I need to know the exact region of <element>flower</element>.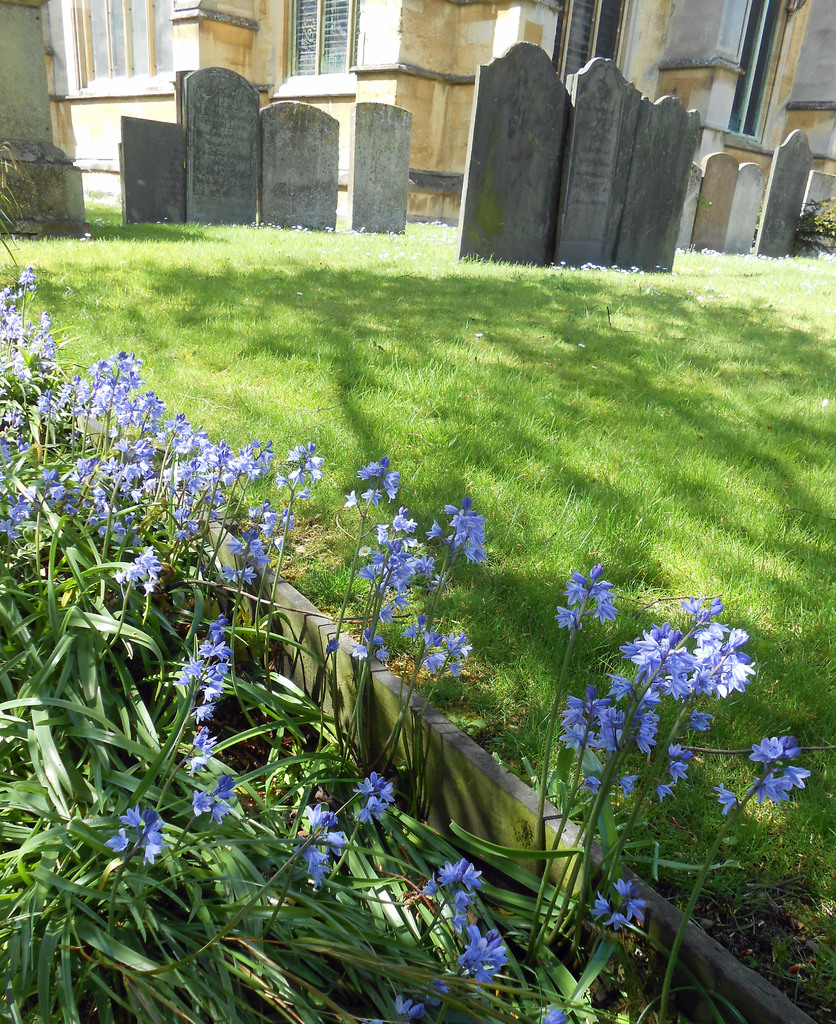
Region: {"x1": 591, "y1": 874, "x2": 647, "y2": 941}.
